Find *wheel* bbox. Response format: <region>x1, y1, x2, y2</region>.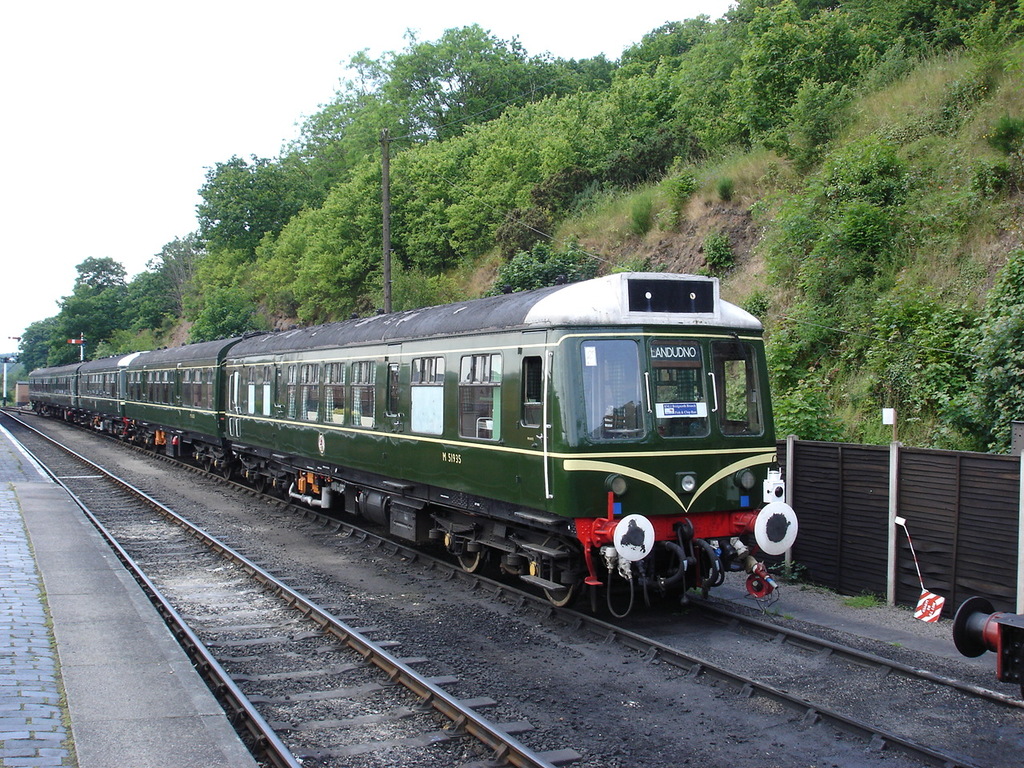
<region>455, 551, 483, 572</region>.
